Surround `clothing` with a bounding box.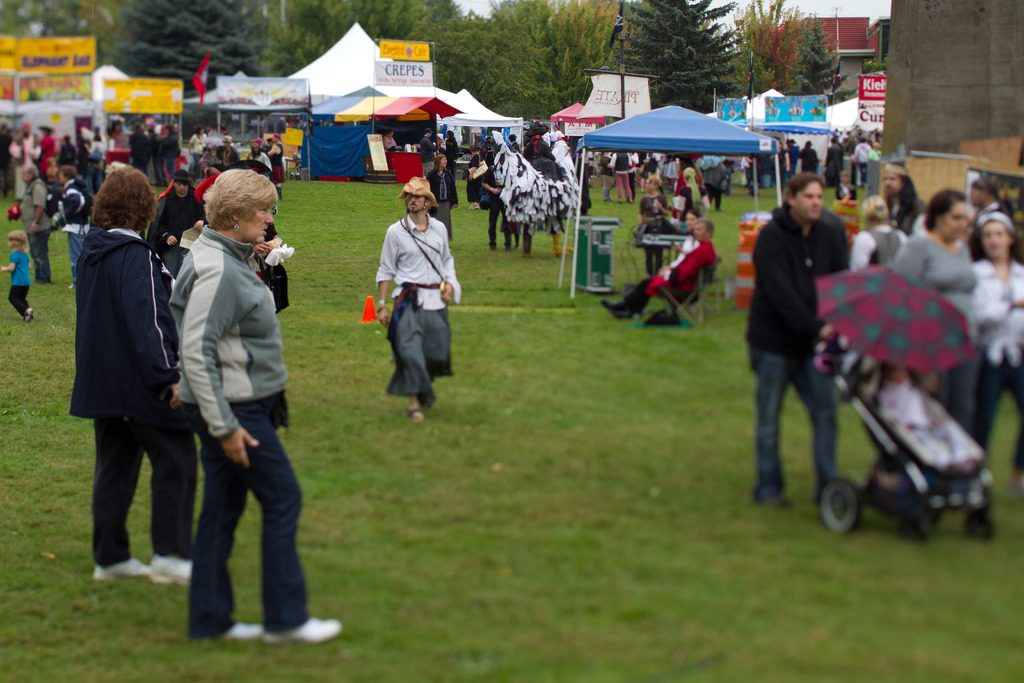
[523, 136, 548, 161].
